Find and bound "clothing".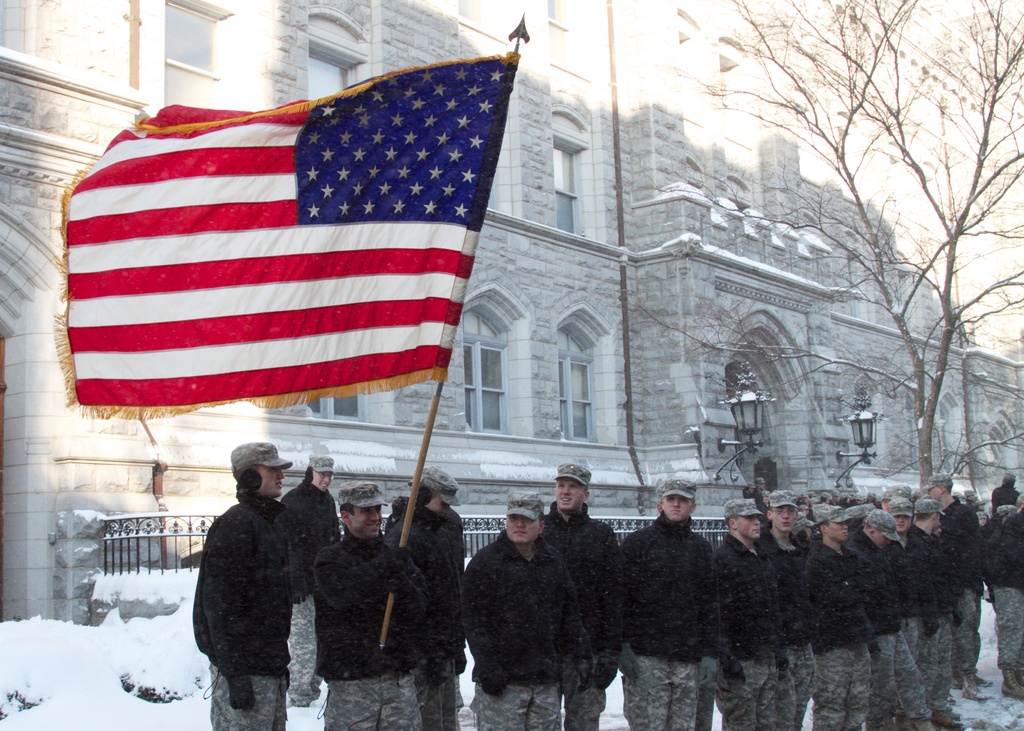
Bound: [848, 531, 936, 730].
